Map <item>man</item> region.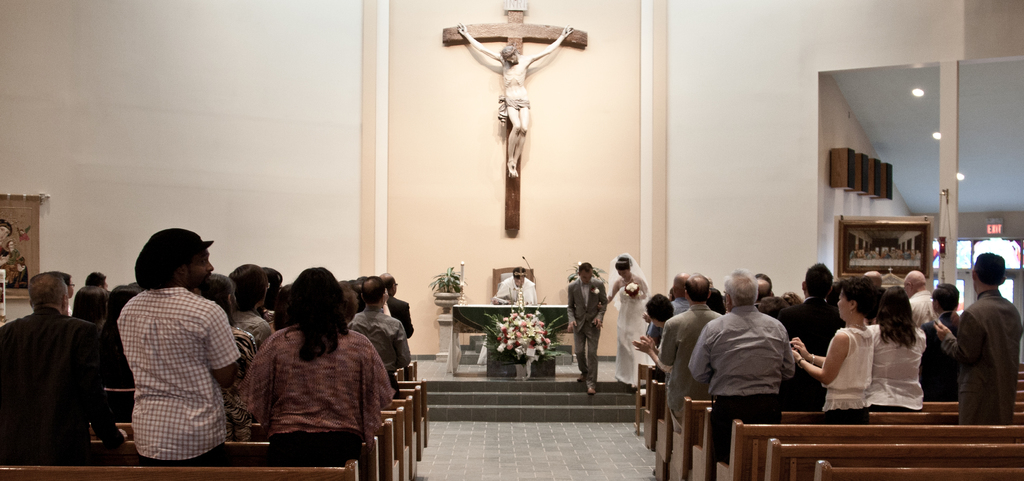
Mapped to bbox(0, 272, 127, 467).
